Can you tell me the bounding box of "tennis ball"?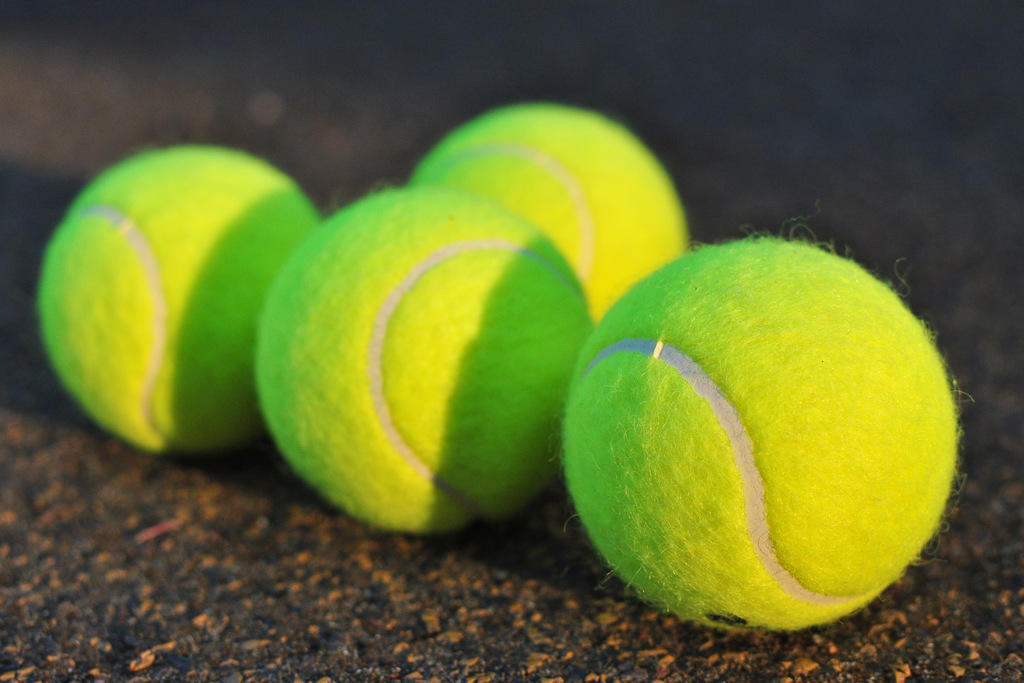
(405, 104, 695, 306).
